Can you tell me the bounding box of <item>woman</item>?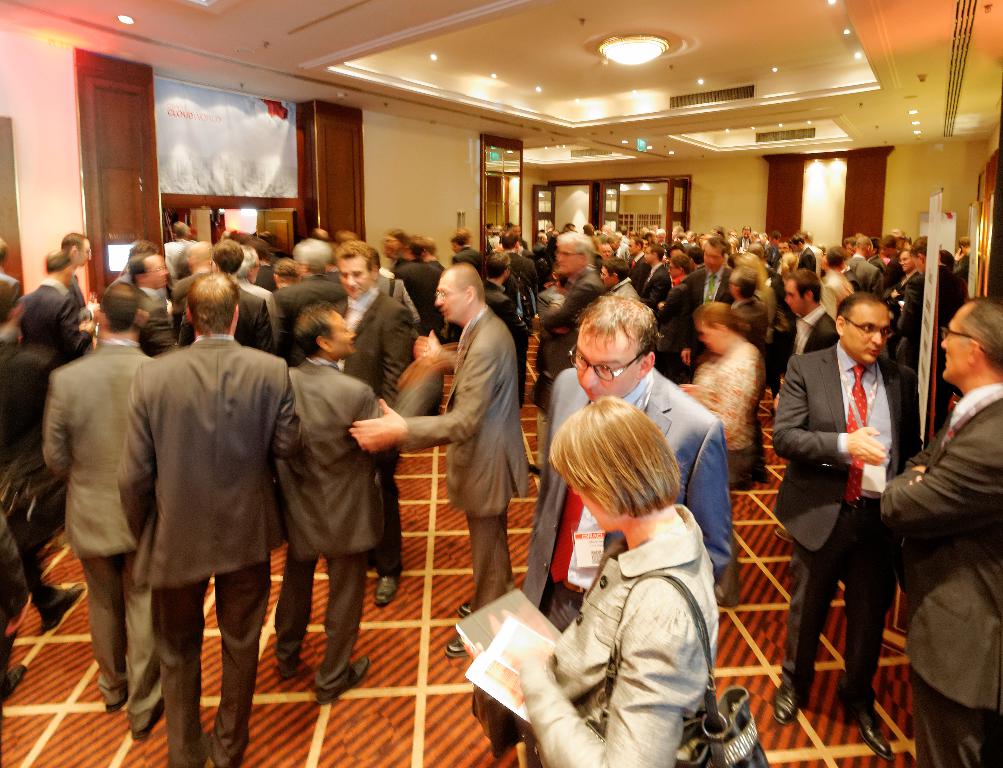
rect(508, 369, 748, 765).
